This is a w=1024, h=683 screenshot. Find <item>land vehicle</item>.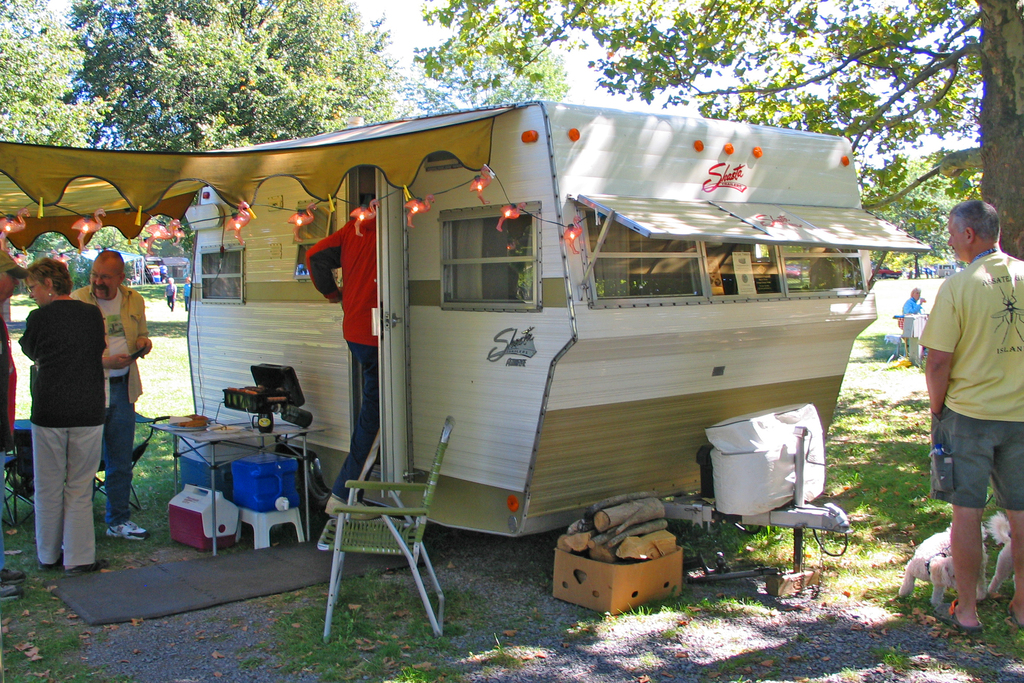
Bounding box: left=871, top=263, right=903, bottom=281.
